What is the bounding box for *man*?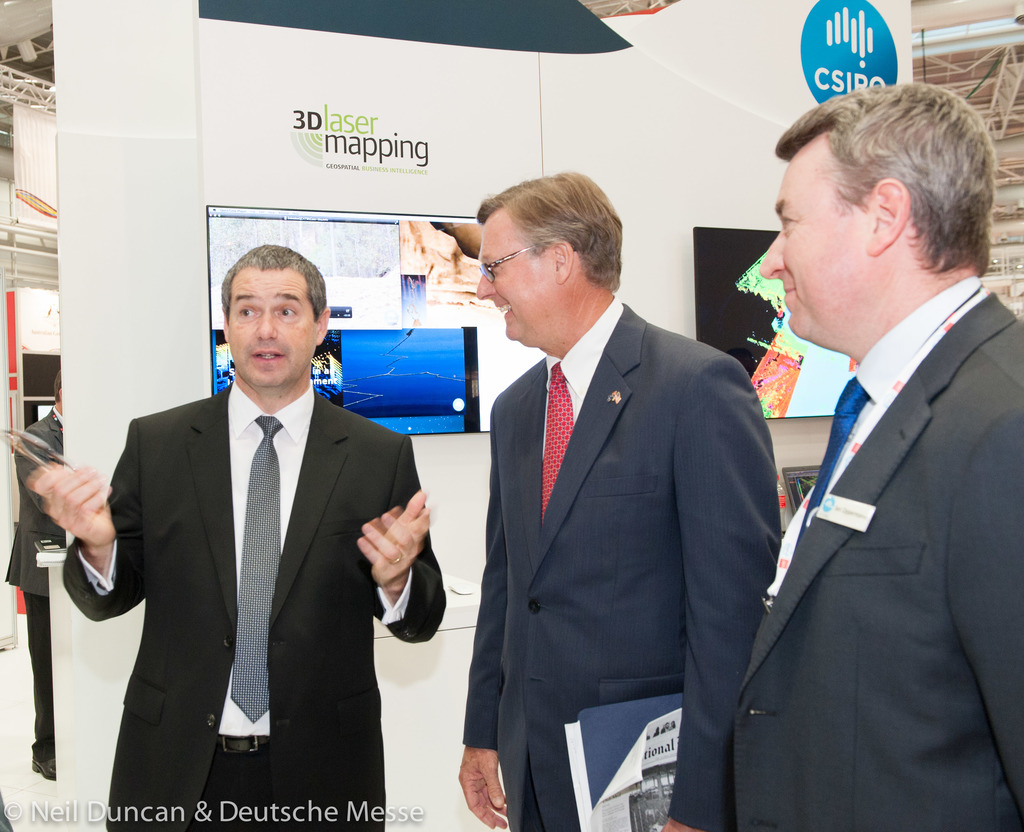
[24,243,446,831].
